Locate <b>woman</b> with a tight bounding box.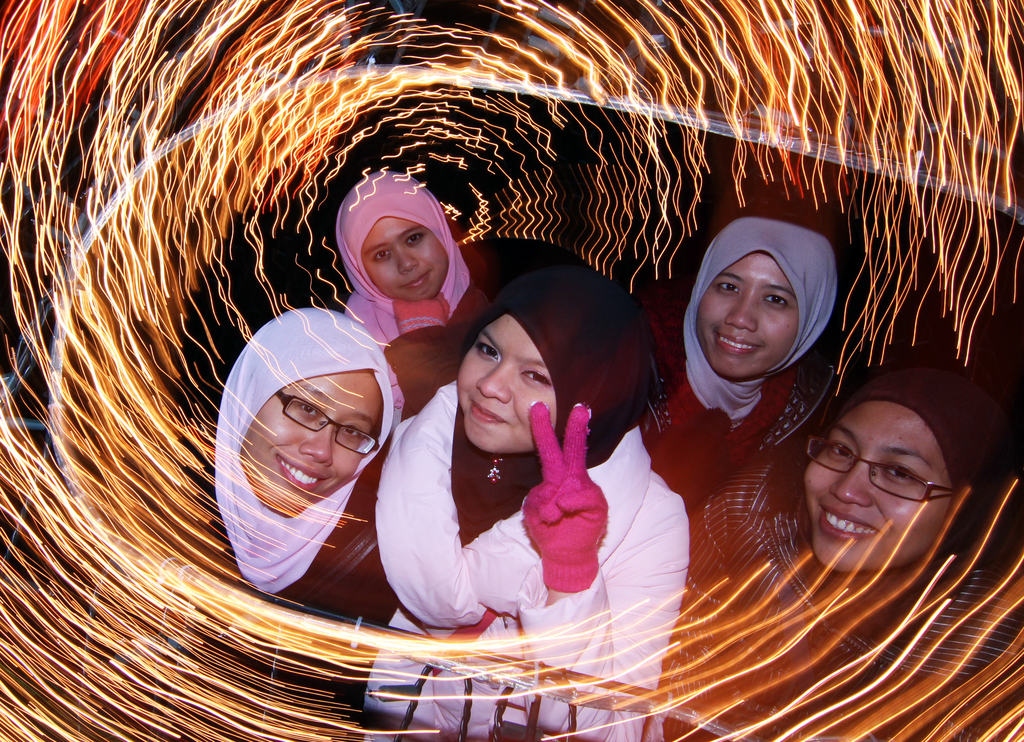
bbox(382, 242, 655, 688).
